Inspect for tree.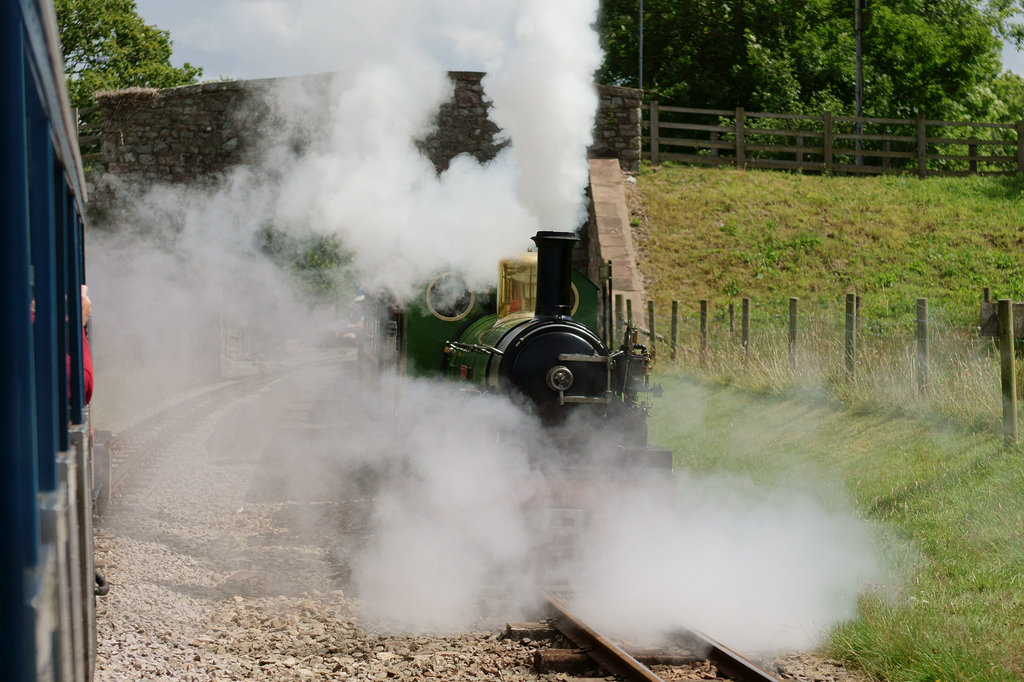
Inspection: {"left": 46, "top": 0, "right": 213, "bottom": 143}.
